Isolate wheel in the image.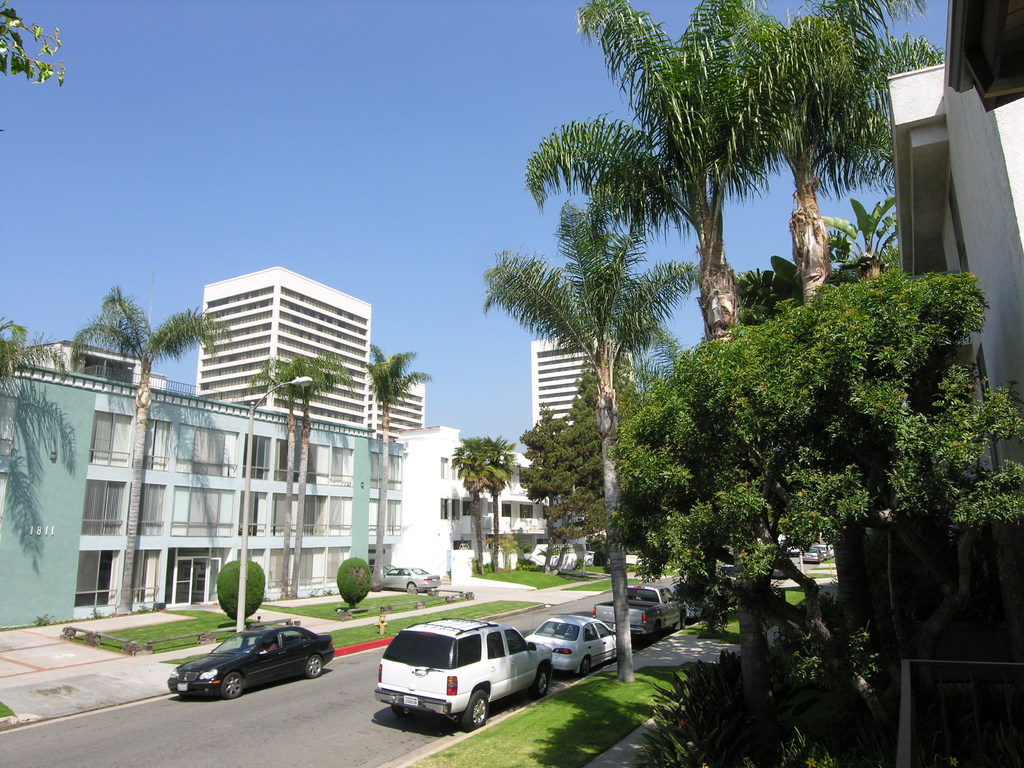
Isolated region: {"left": 220, "top": 675, "right": 245, "bottom": 699}.
